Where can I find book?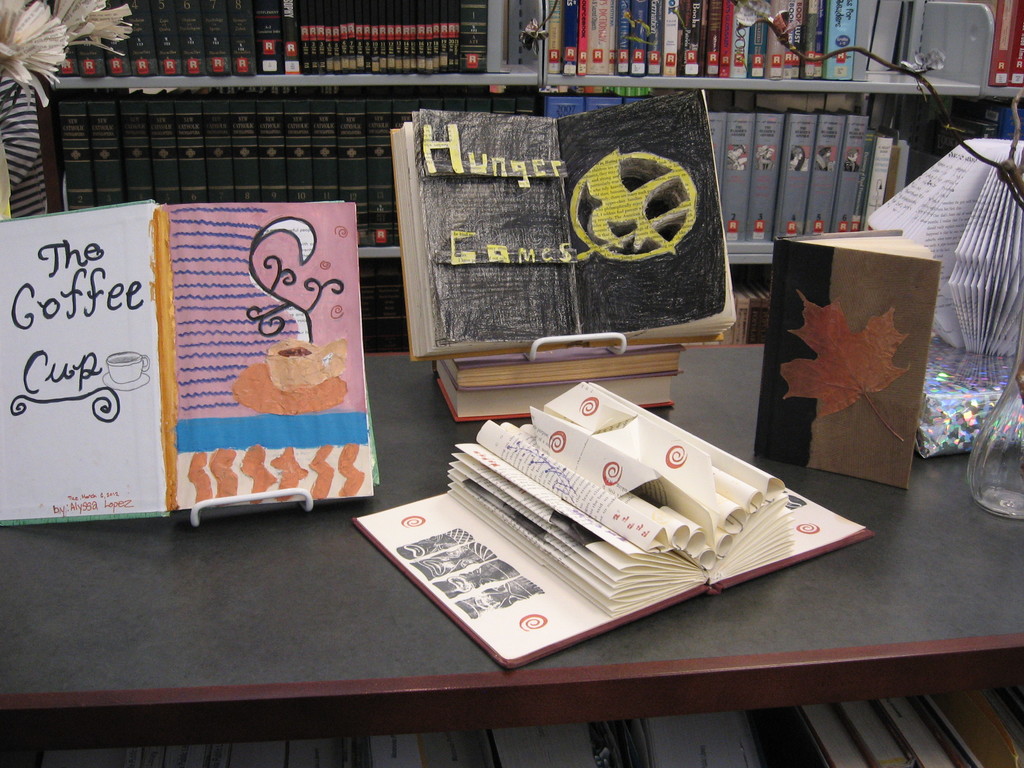
You can find it at Rect(356, 380, 867, 666).
